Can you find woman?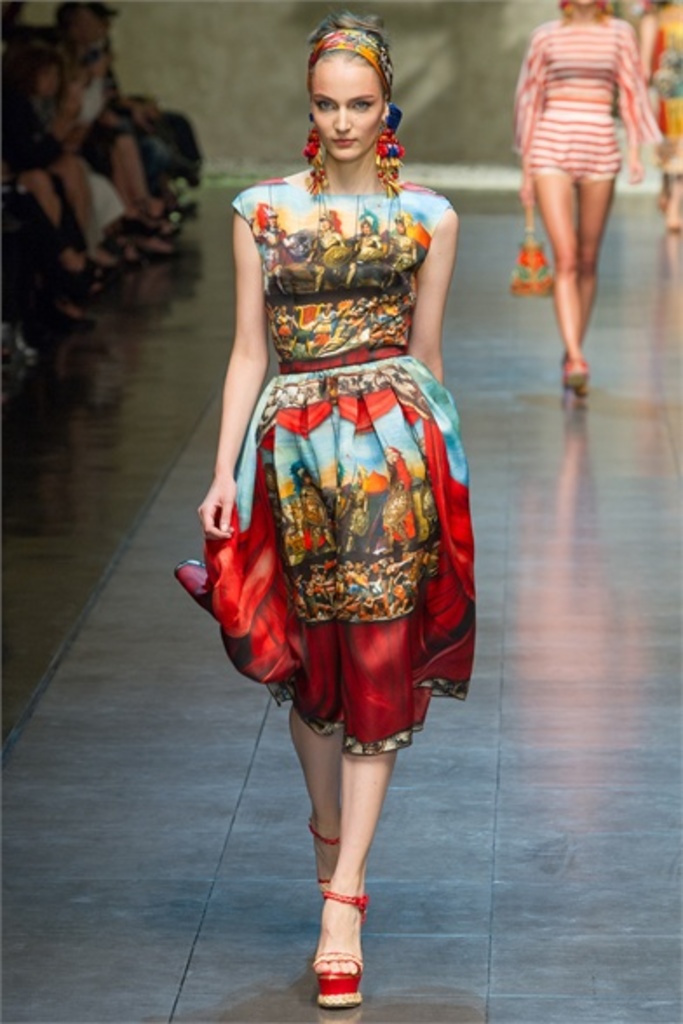
Yes, bounding box: [343,216,390,287].
